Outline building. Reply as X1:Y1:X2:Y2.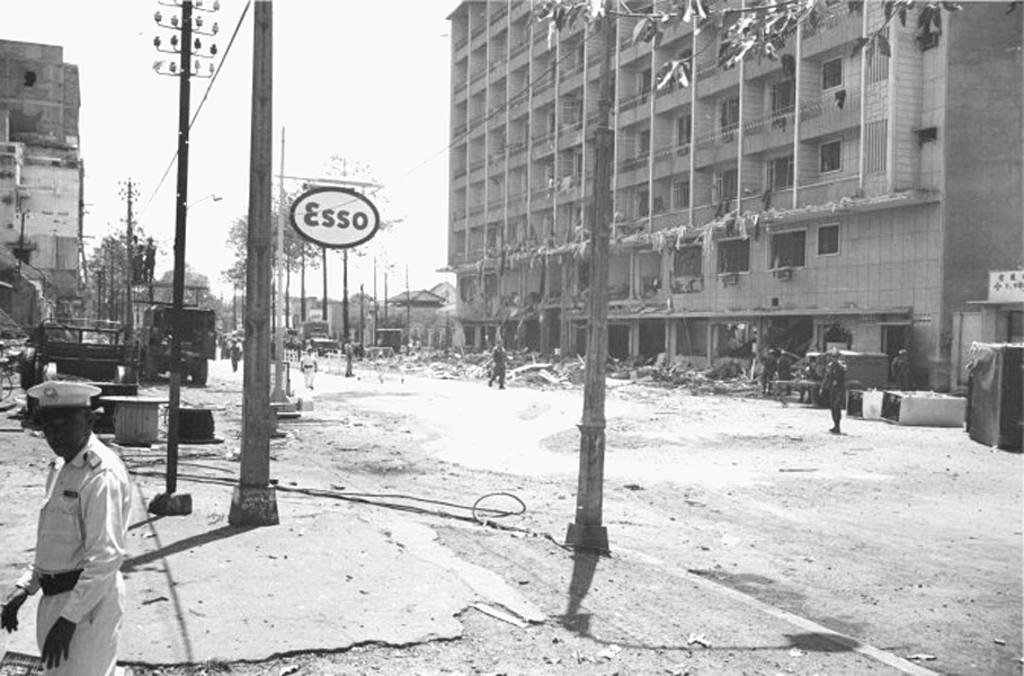
0:38:90:322.
